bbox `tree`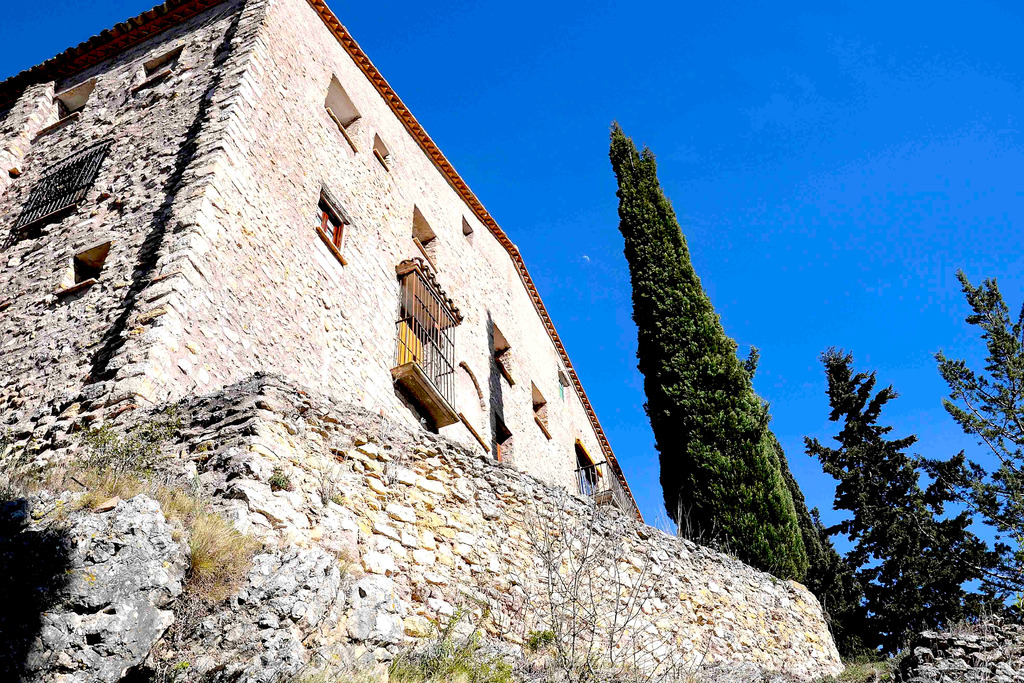
<region>926, 283, 1023, 623</region>
